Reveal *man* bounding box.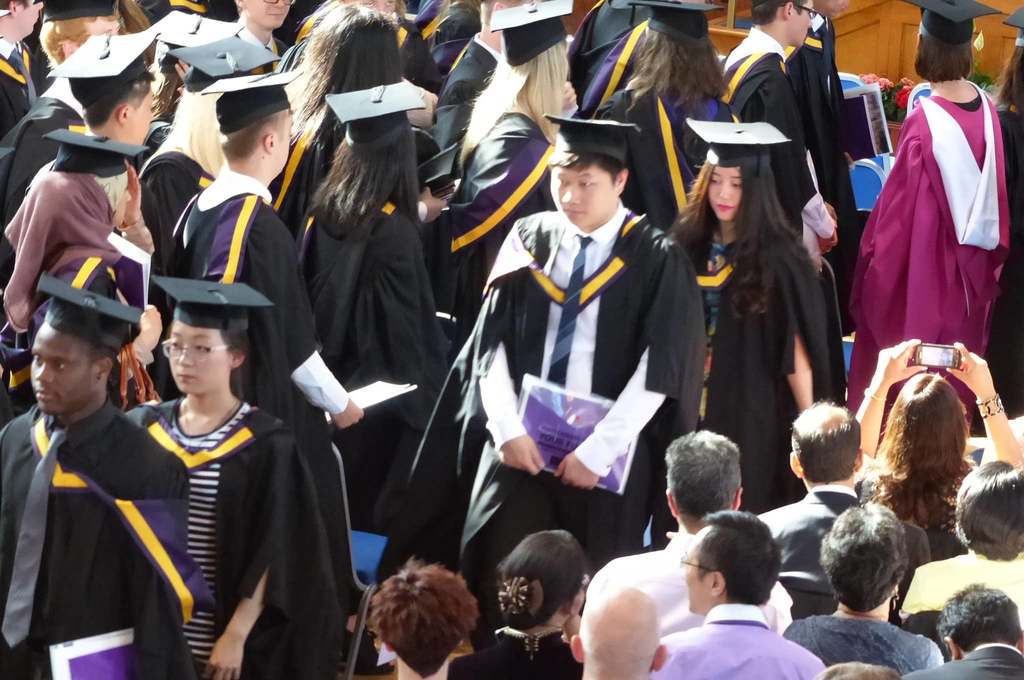
Revealed: select_region(721, 0, 837, 254).
